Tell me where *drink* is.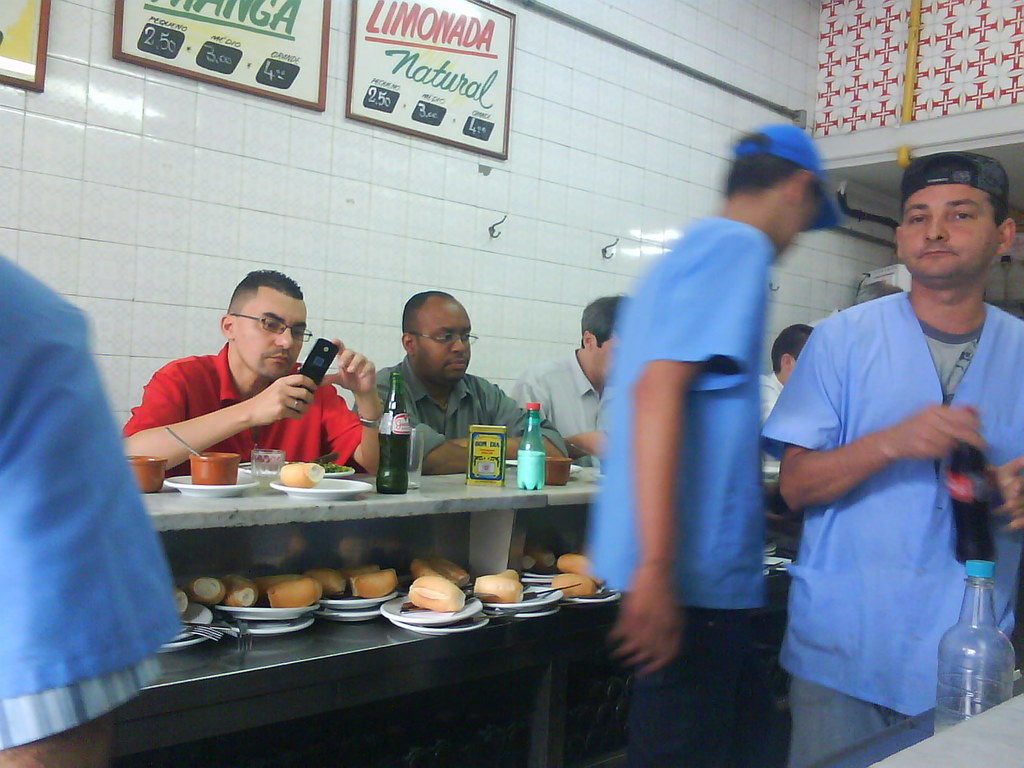
*drink* is at Rect(128, 451, 172, 501).
